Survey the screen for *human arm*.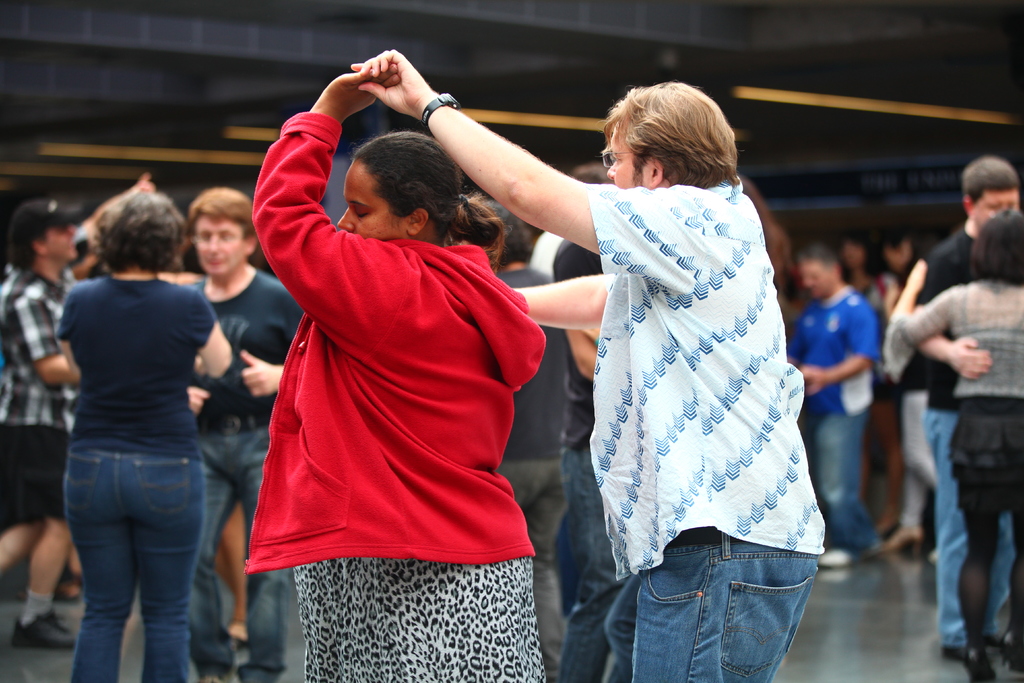
Survey found: Rect(203, 270, 236, 373).
